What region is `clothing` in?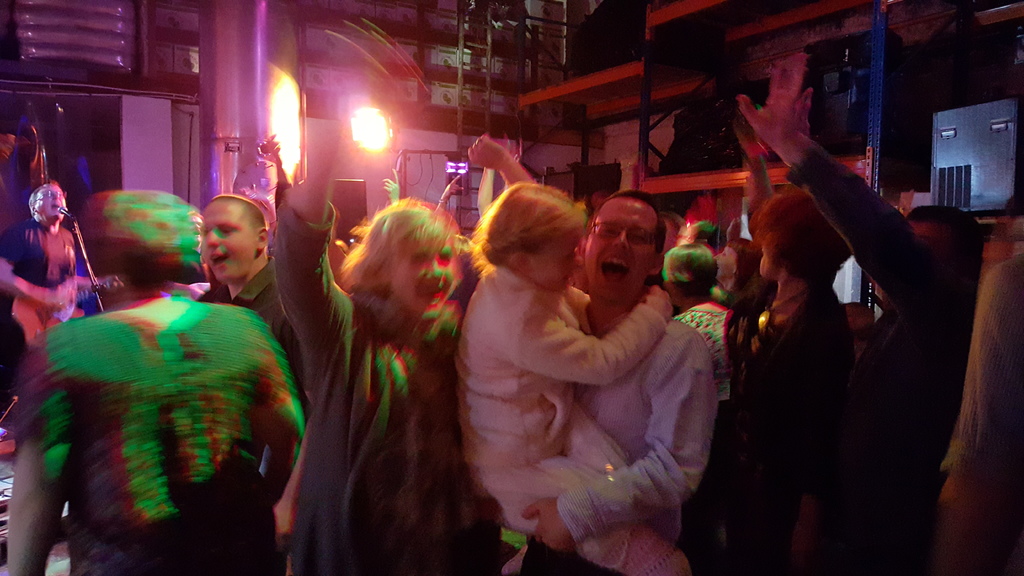
bbox=[678, 292, 735, 355].
